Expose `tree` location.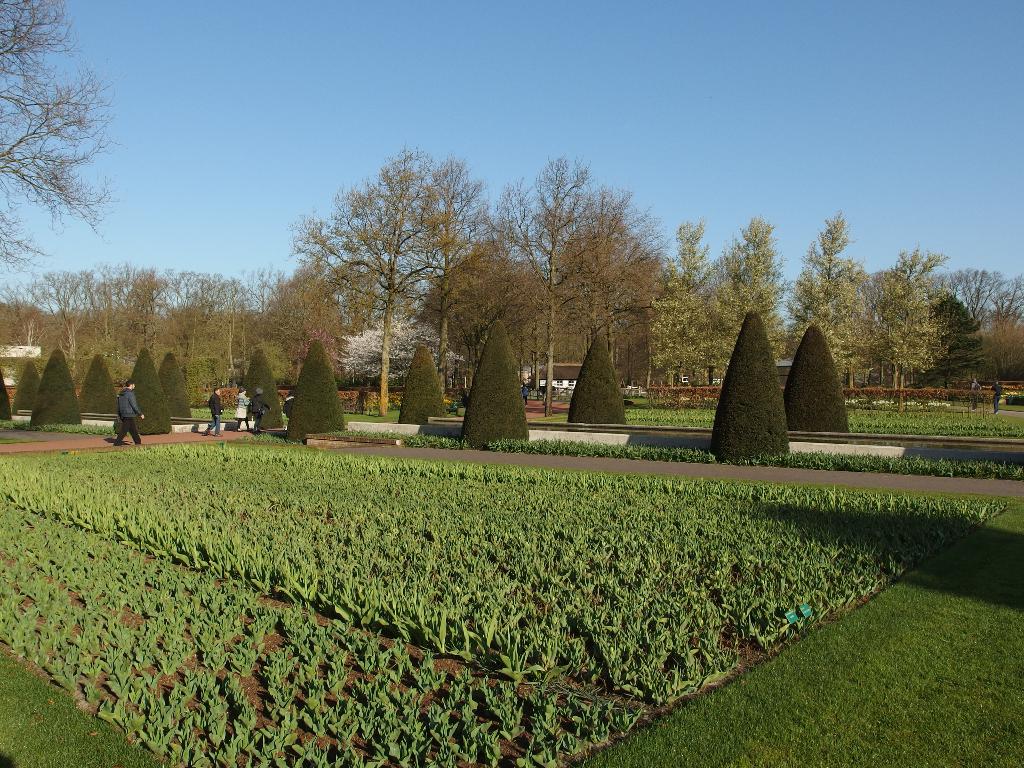
Exposed at l=569, t=339, r=623, b=422.
